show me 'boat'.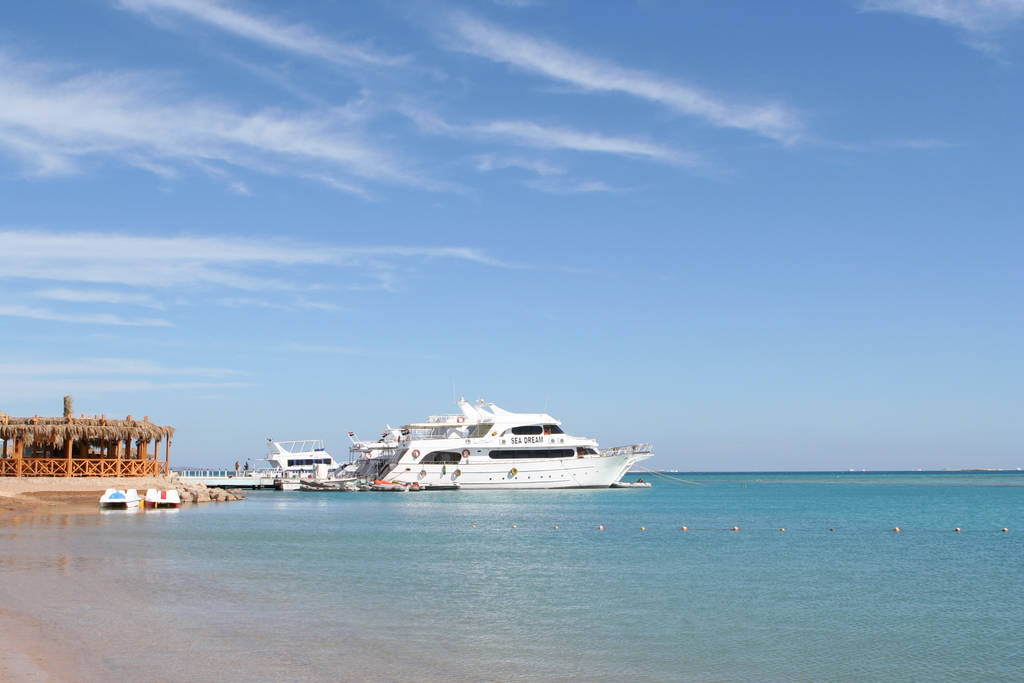
'boat' is here: {"left": 317, "top": 397, "right": 655, "bottom": 494}.
